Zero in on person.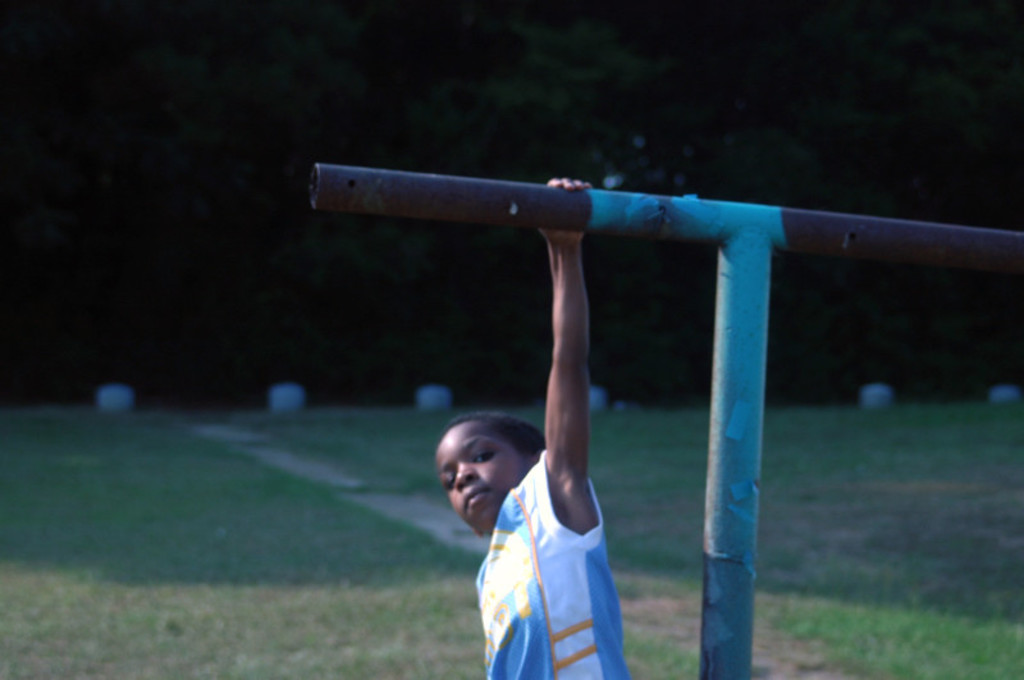
Zeroed in: select_region(426, 236, 696, 651).
